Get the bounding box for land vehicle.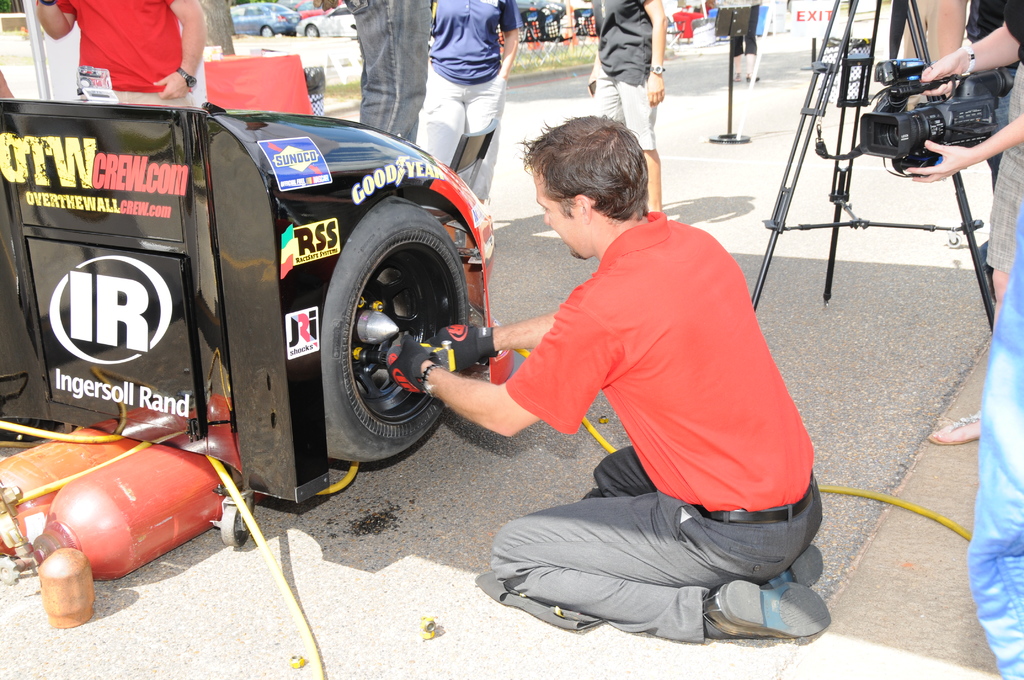
(514,0,568,24).
